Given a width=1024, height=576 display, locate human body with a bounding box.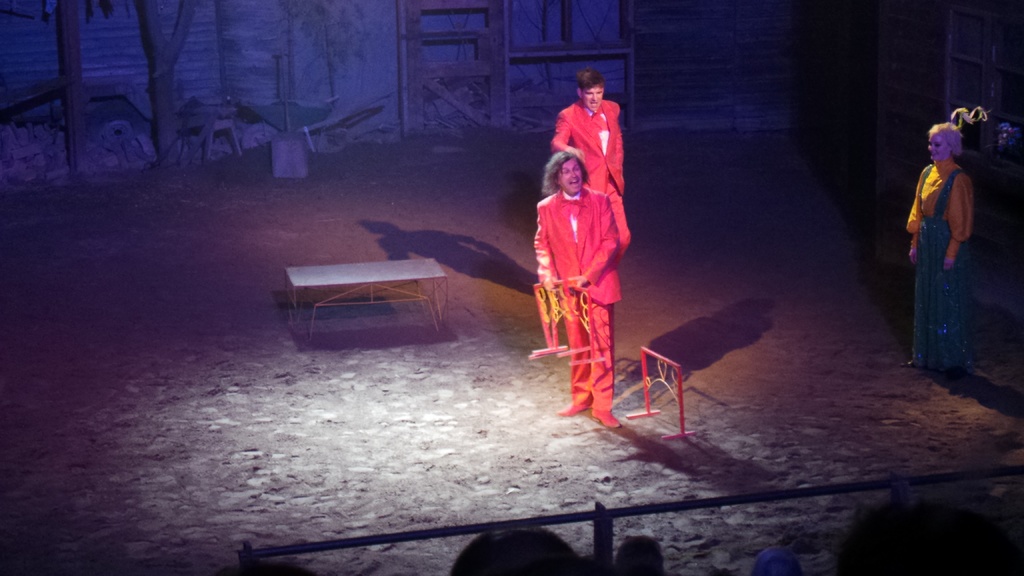
Located: 914/99/989/376.
